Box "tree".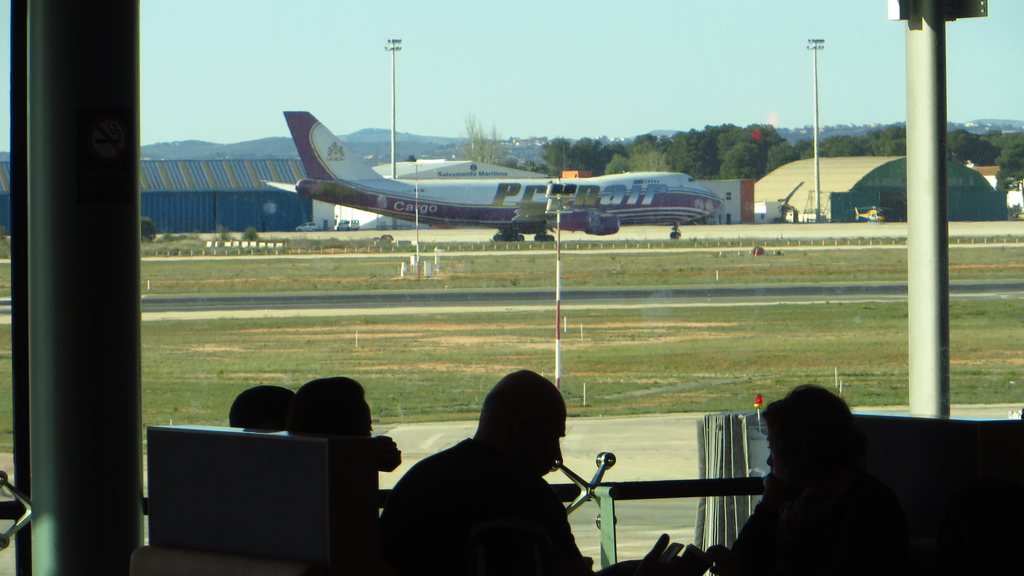
region(764, 120, 904, 158).
